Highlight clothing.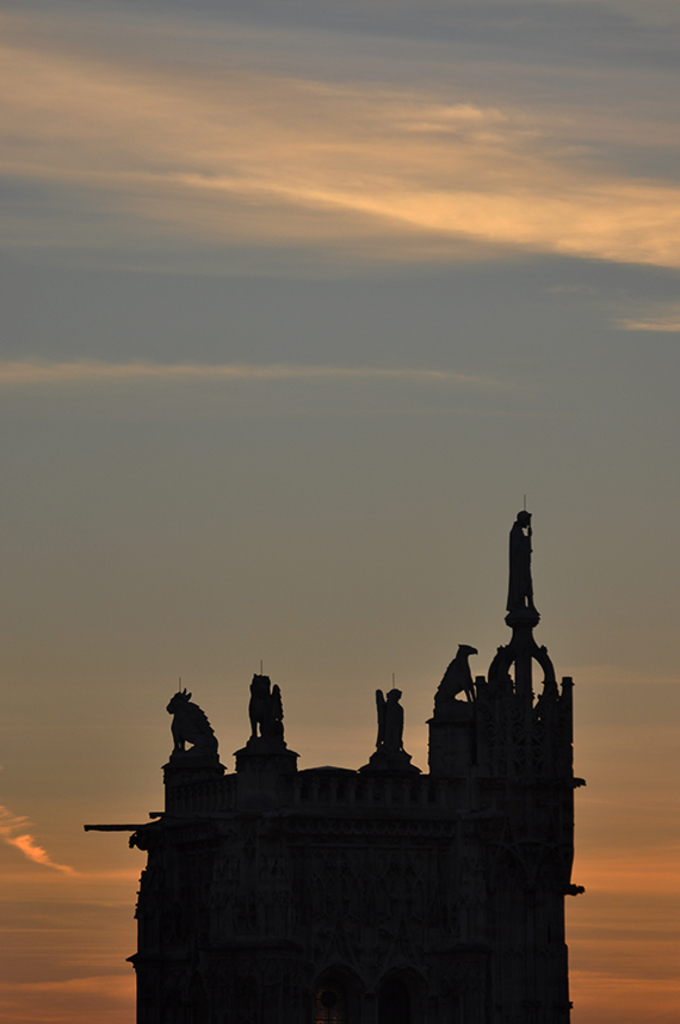
Highlighted region: {"left": 503, "top": 518, "right": 528, "bottom": 611}.
